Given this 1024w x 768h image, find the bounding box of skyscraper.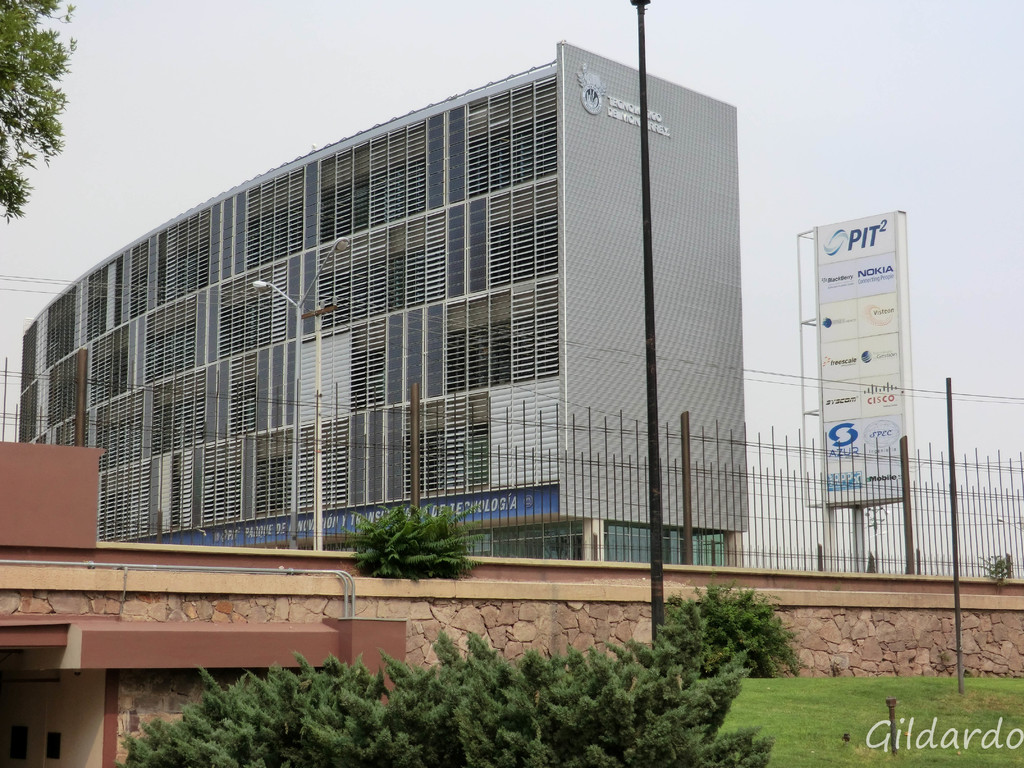
18 38 748 564.
